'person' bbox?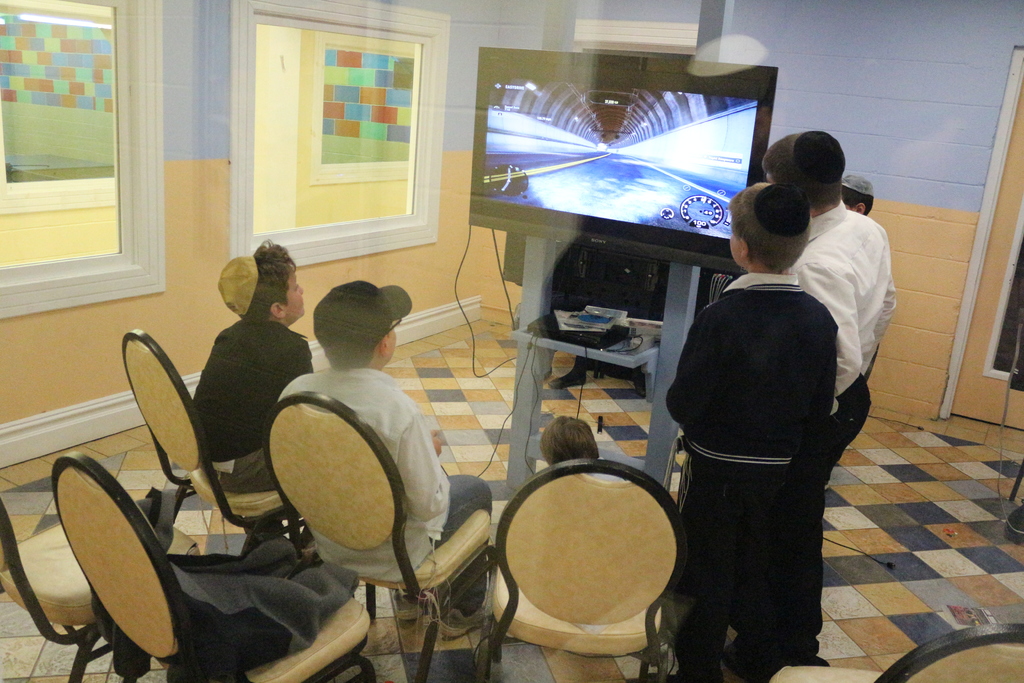
region(760, 129, 900, 667)
